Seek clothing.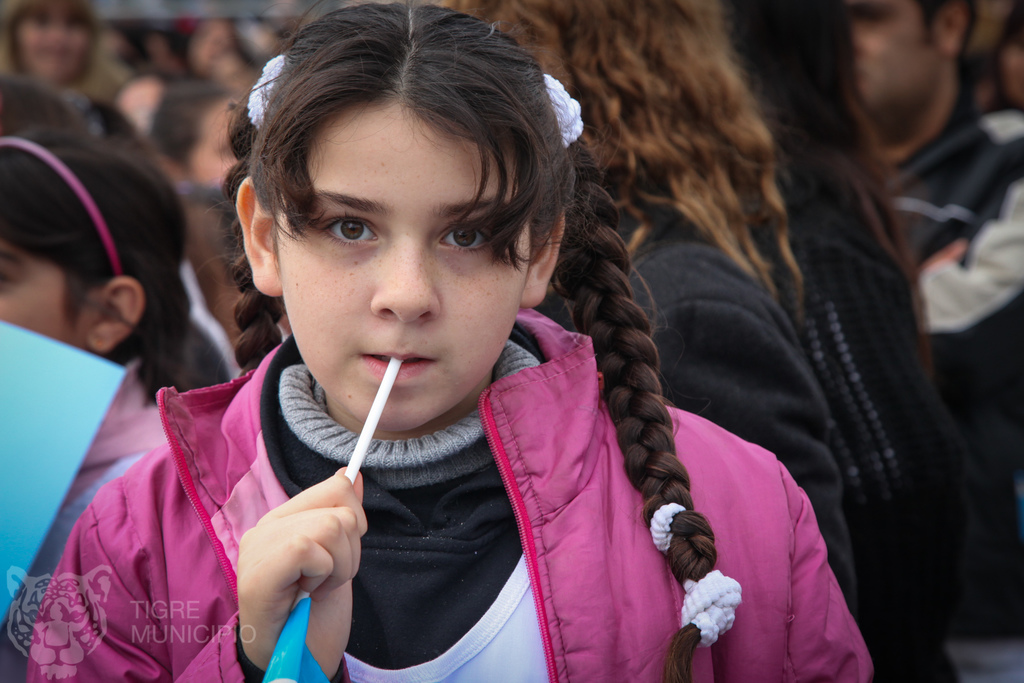
x1=30, y1=353, x2=172, y2=609.
